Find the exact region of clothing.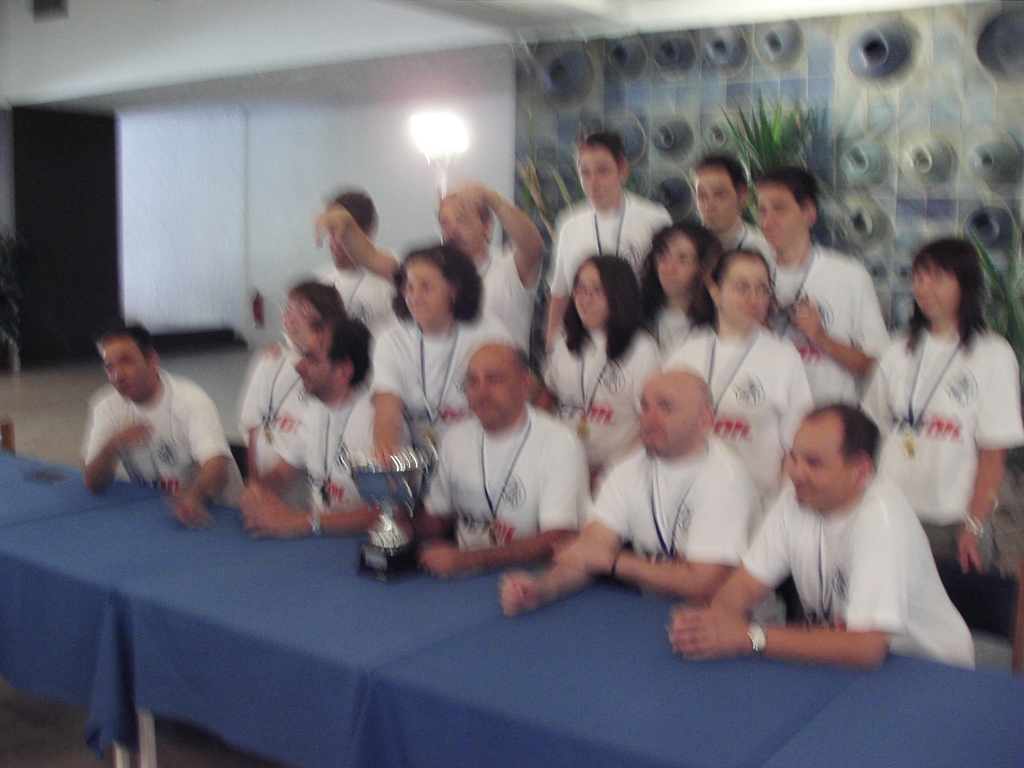
Exact region: [277, 372, 408, 518].
